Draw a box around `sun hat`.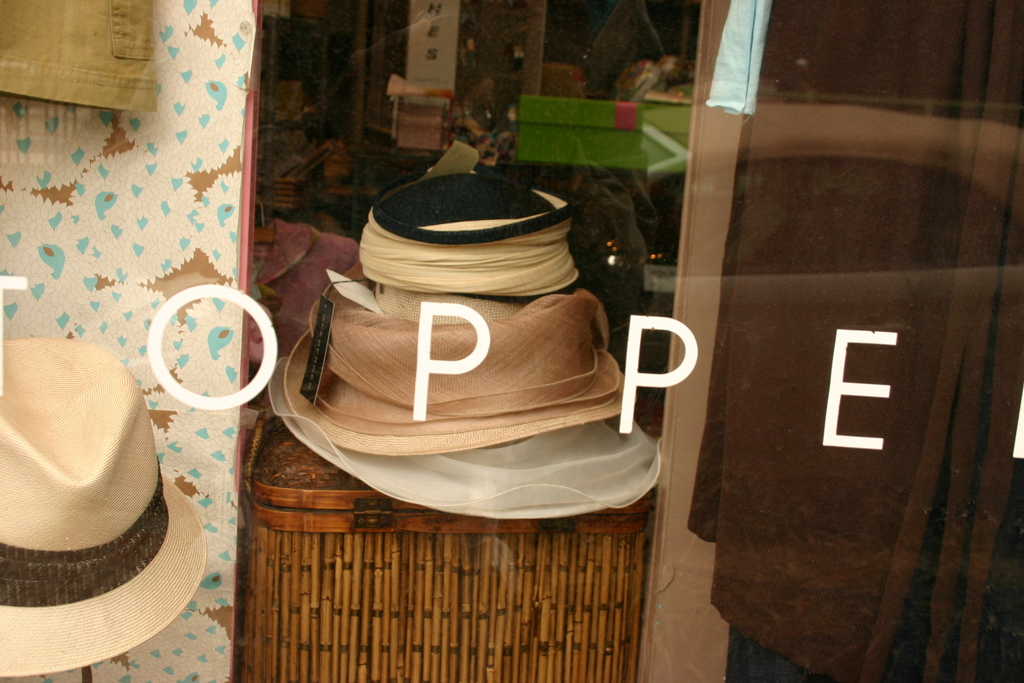
351:168:594:320.
